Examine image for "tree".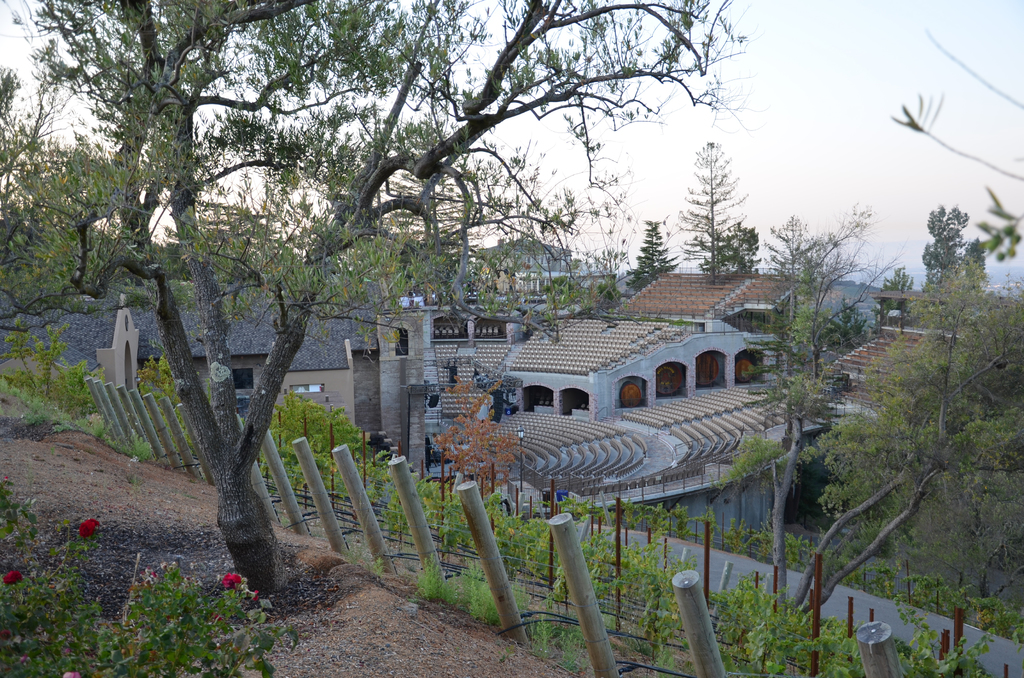
Examination result: x1=669, y1=120, x2=762, y2=287.
